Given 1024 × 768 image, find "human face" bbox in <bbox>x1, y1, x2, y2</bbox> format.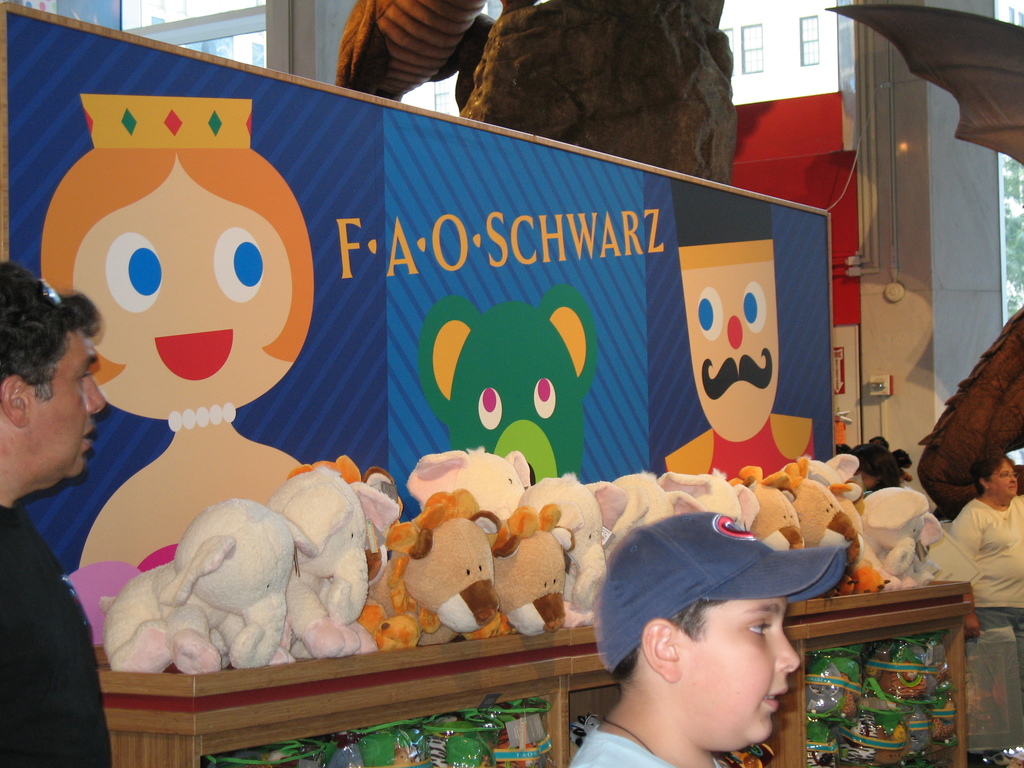
<bbox>690, 262, 777, 442</bbox>.
